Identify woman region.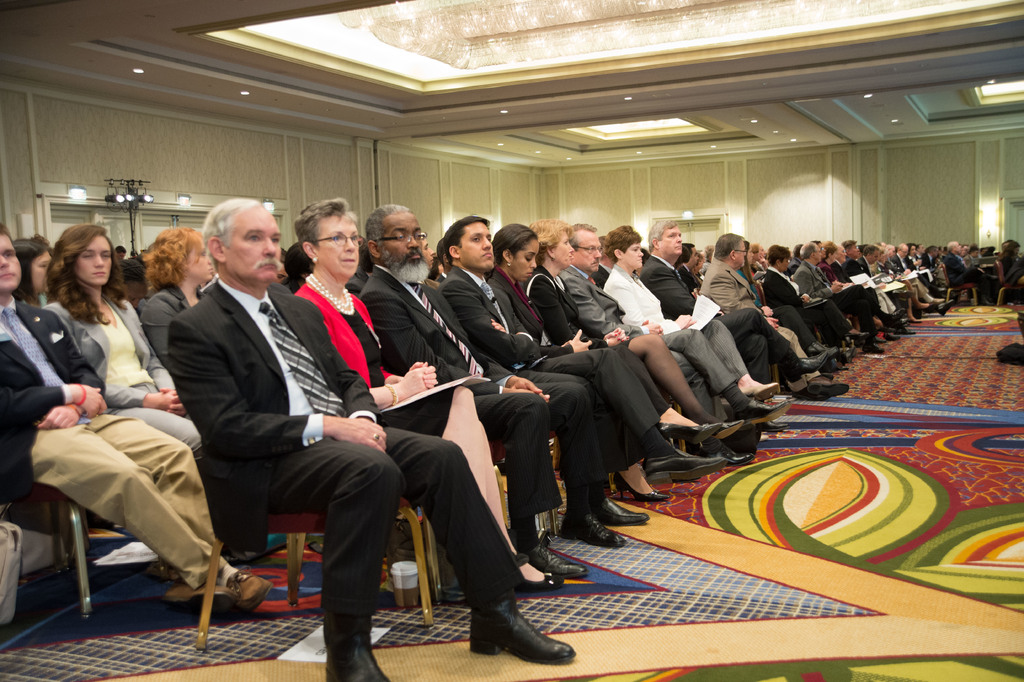
Region: l=605, t=224, r=783, b=408.
